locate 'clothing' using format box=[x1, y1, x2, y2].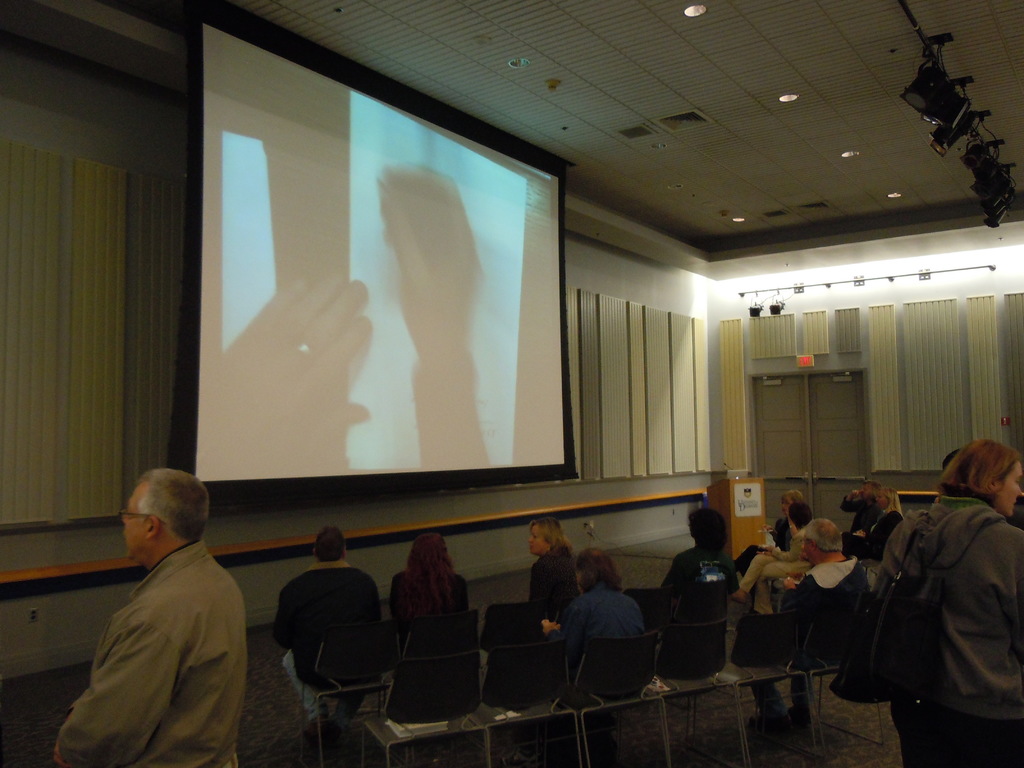
box=[852, 511, 900, 555].
